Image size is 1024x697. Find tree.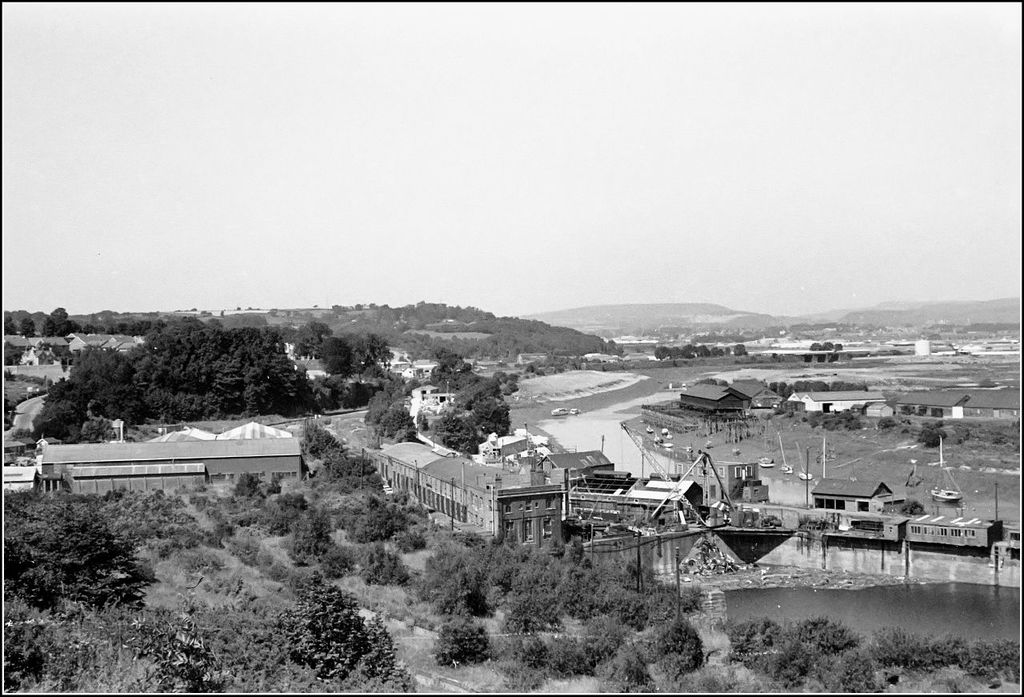
[x1=362, y1=391, x2=413, y2=440].
